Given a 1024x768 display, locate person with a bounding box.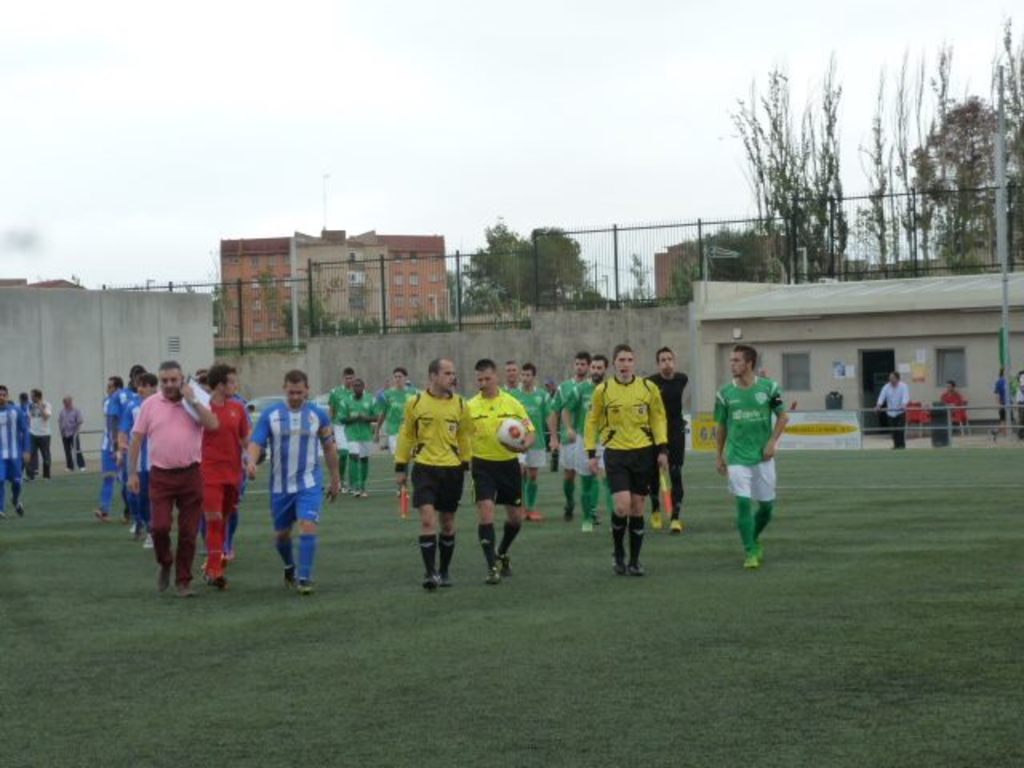
Located: <region>56, 395, 82, 469</region>.
